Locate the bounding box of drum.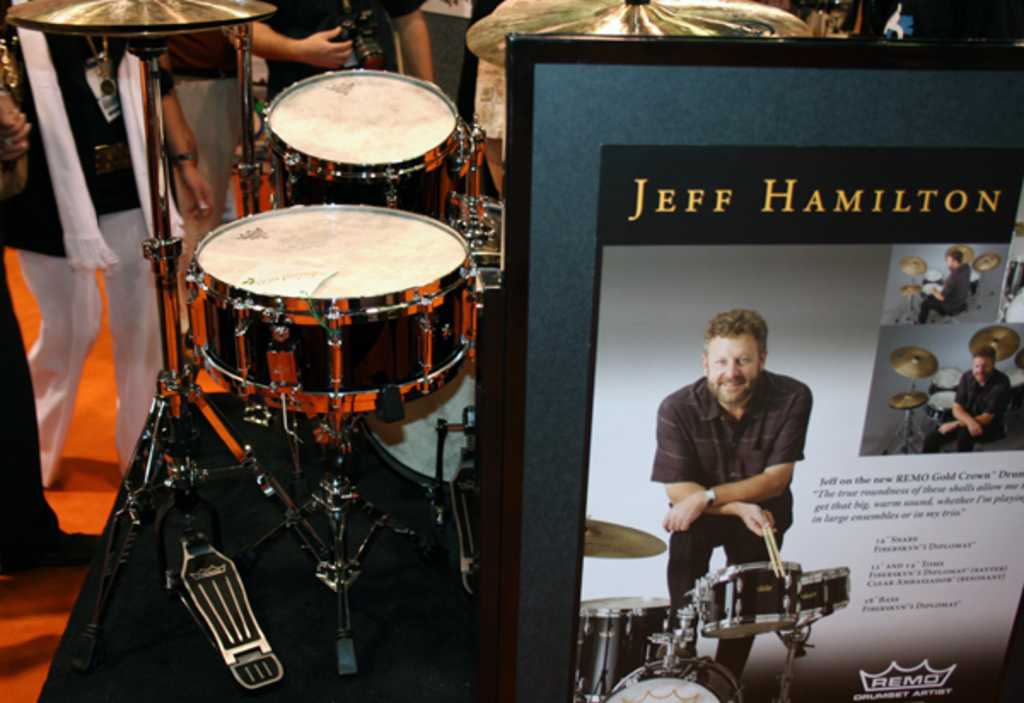
Bounding box: box=[179, 201, 471, 428].
